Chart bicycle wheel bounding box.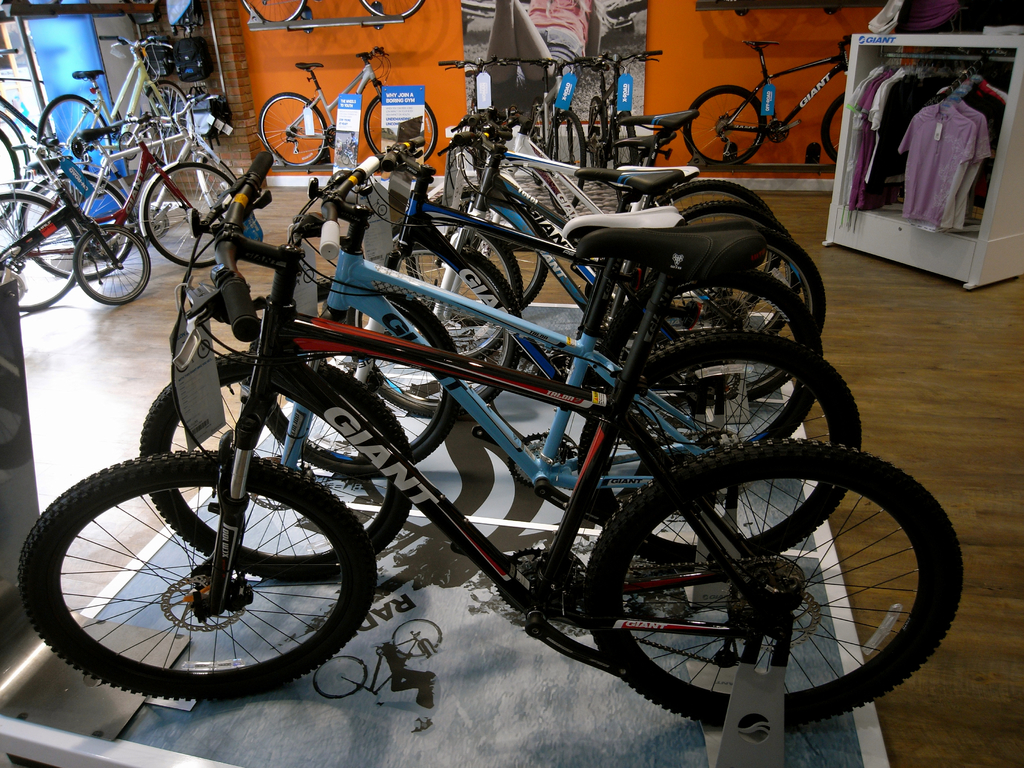
Charted: {"x1": 0, "y1": 183, "x2": 84, "y2": 307}.
